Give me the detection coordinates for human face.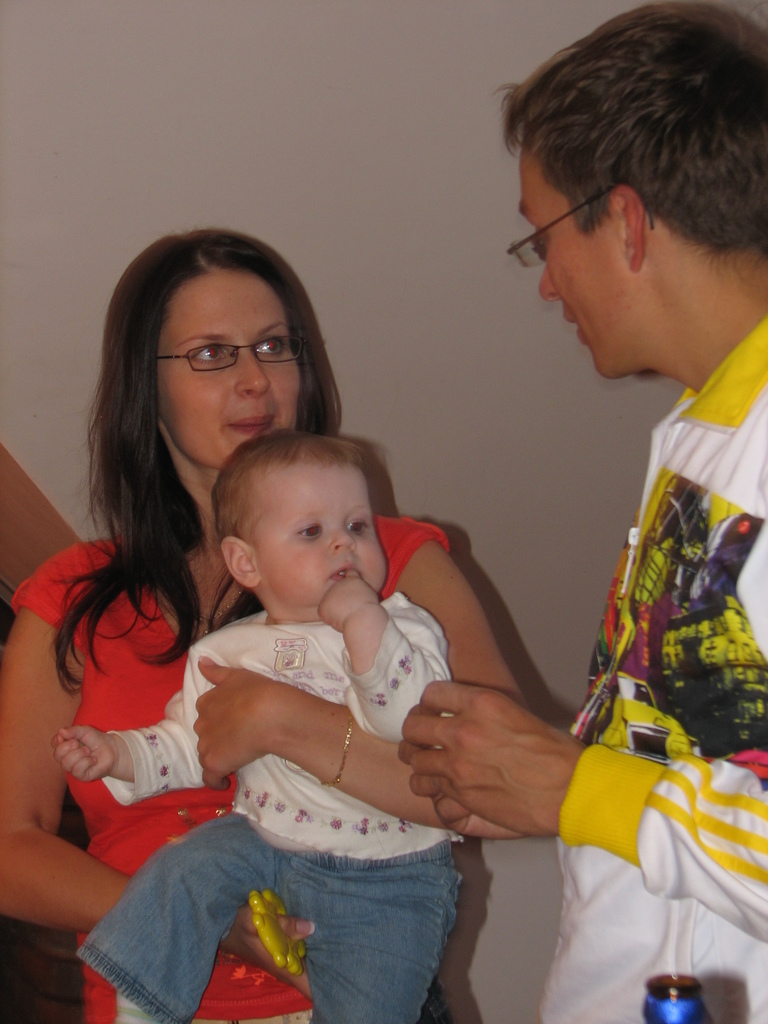
{"x1": 515, "y1": 154, "x2": 620, "y2": 378}.
